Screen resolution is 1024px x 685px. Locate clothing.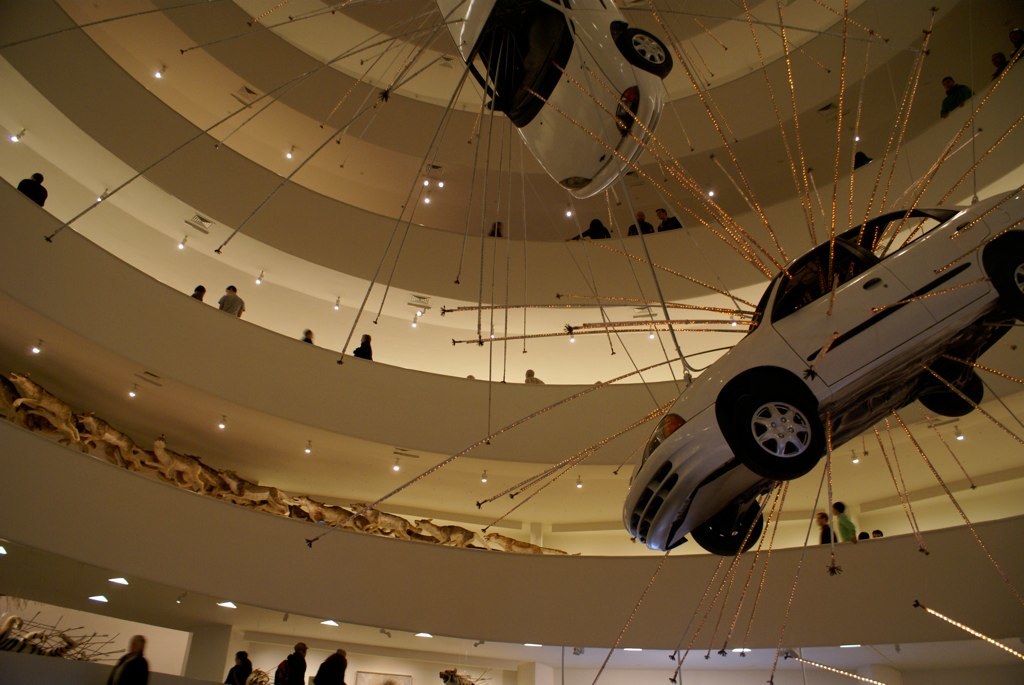
rect(223, 655, 251, 684).
